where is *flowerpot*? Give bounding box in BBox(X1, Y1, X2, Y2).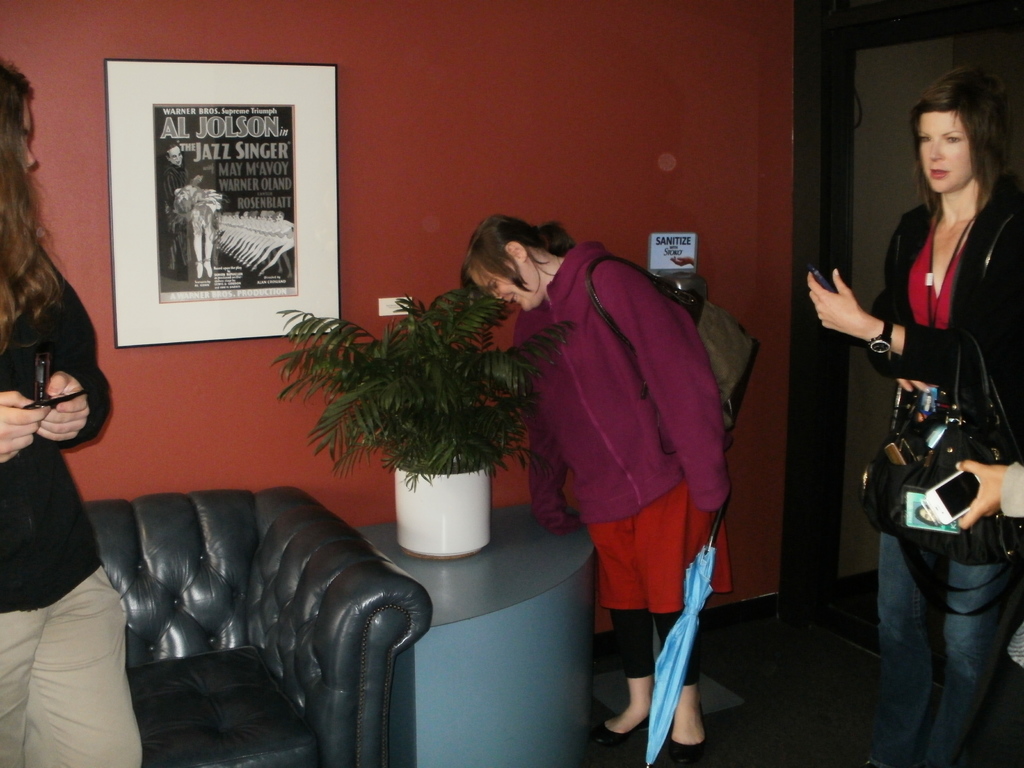
BBox(381, 452, 488, 566).
